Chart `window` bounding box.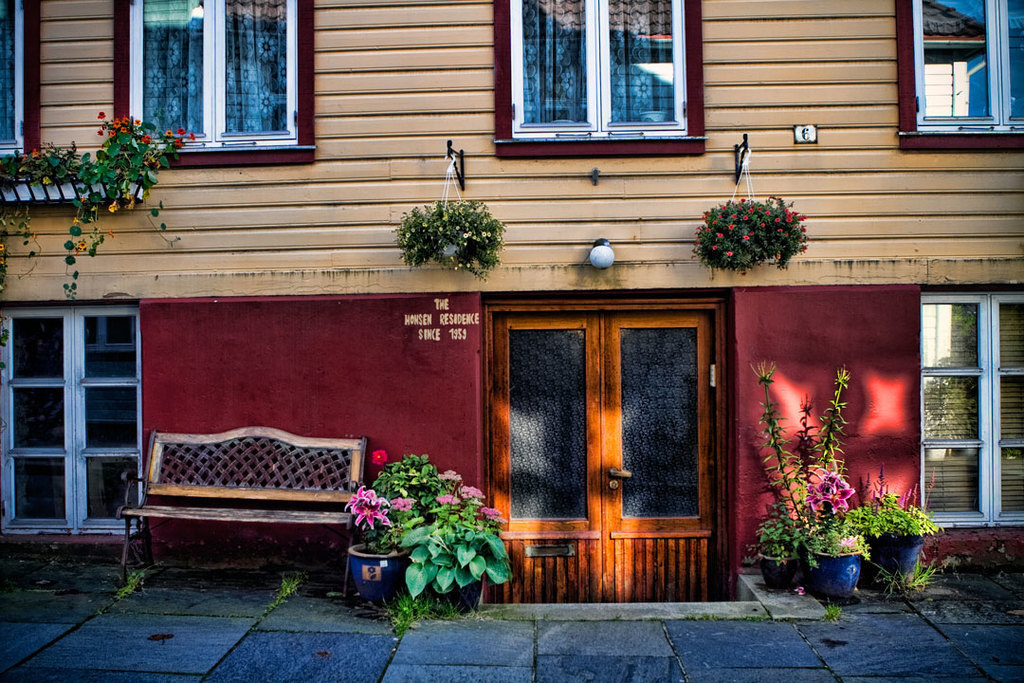
Charted: crop(0, 305, 136, 541).
